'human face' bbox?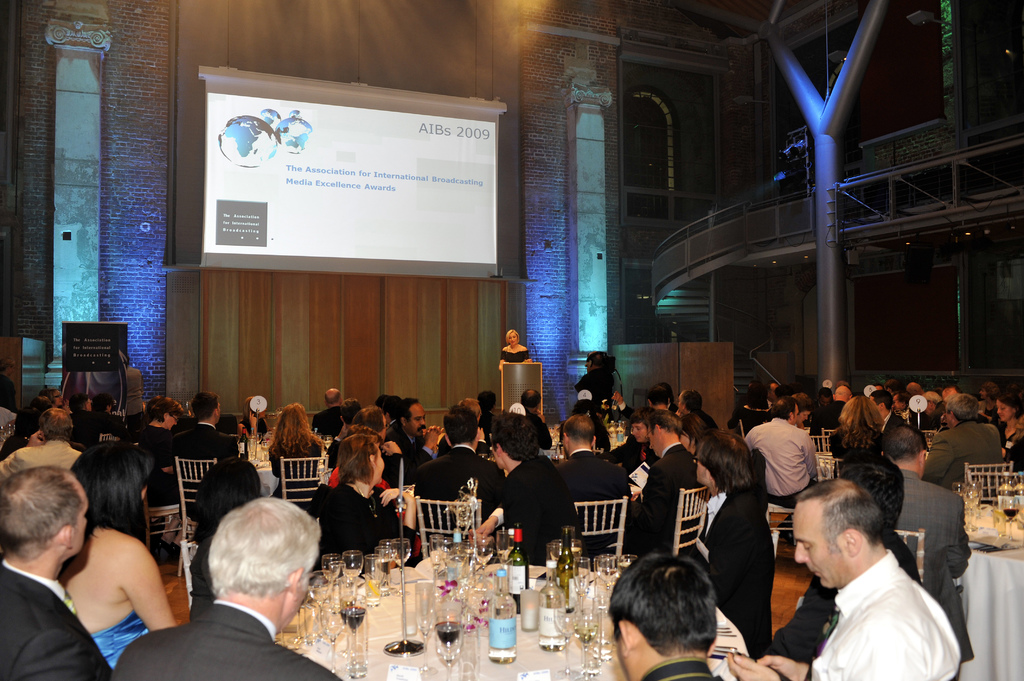
<box>627,424,646,447</box>
